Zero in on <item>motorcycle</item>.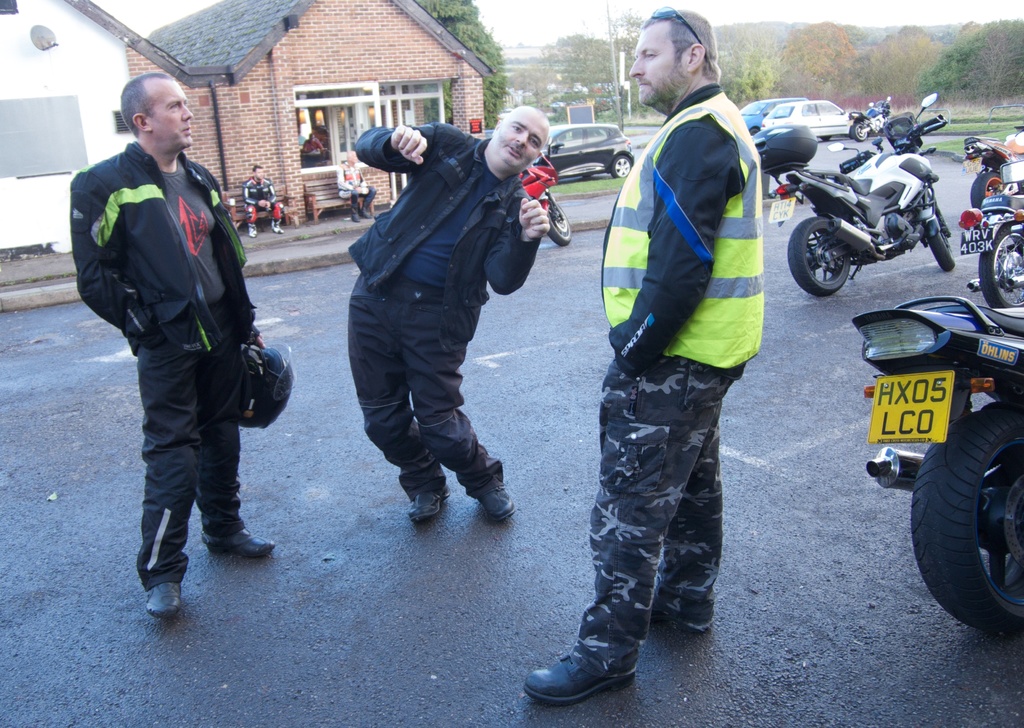
Zeroed in: {"left": 850, "top": 310, "right": 1023, "bottom": 647}.
